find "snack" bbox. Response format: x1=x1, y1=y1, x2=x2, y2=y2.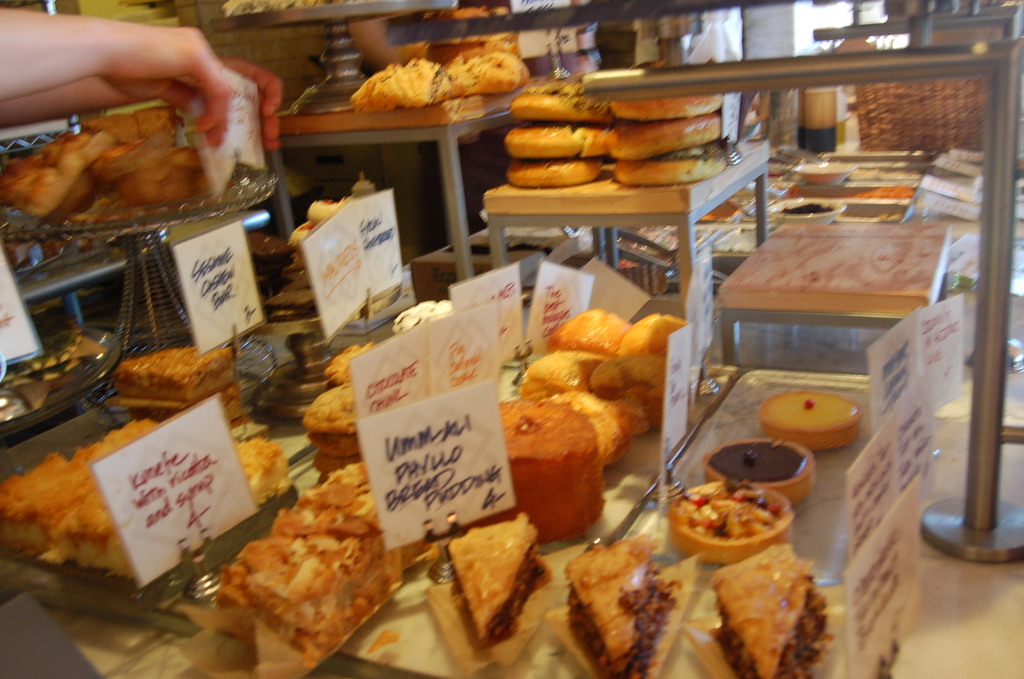
x1=513, y1=156, x2=610, y2=182.
